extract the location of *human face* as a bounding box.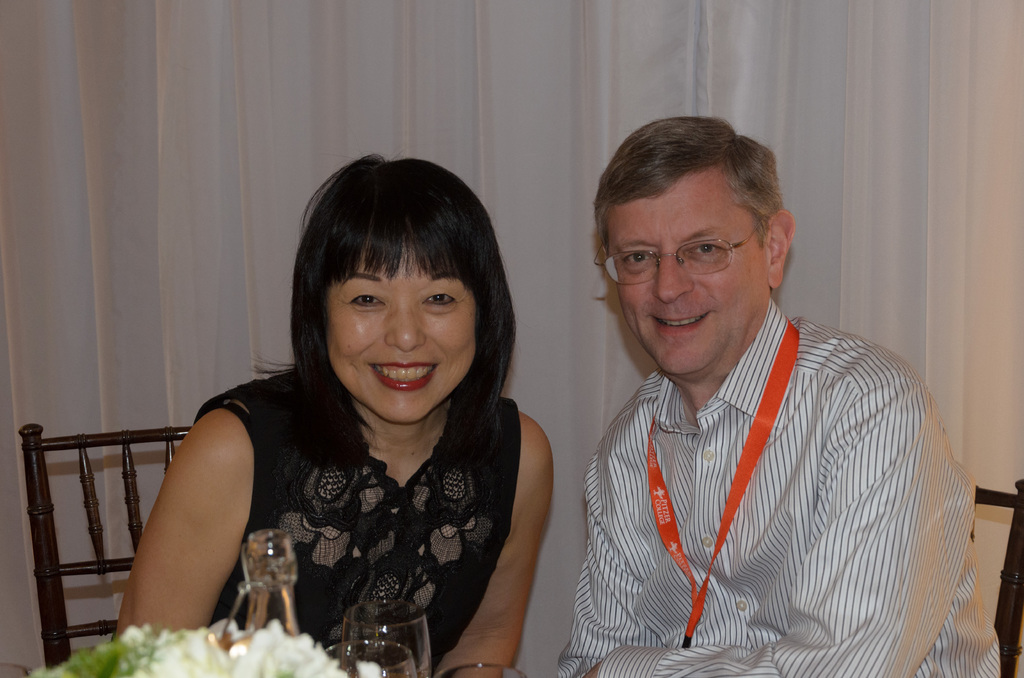
left=330, top=265, right=481, bottom=423.
